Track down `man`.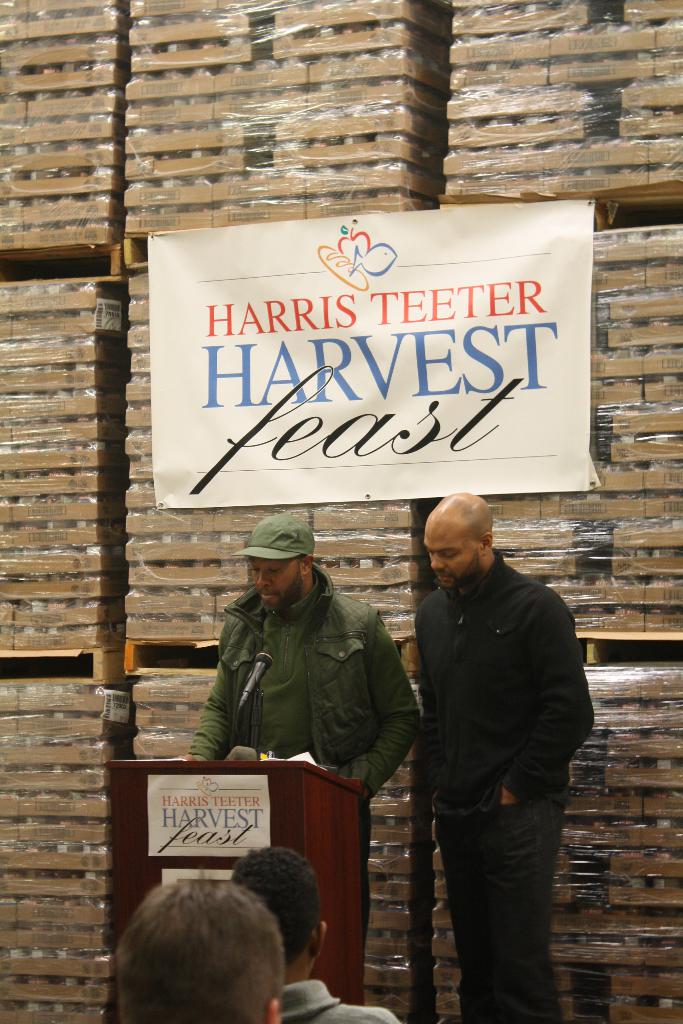
Tracked to l=82, t=879, r=298, b=1023.
